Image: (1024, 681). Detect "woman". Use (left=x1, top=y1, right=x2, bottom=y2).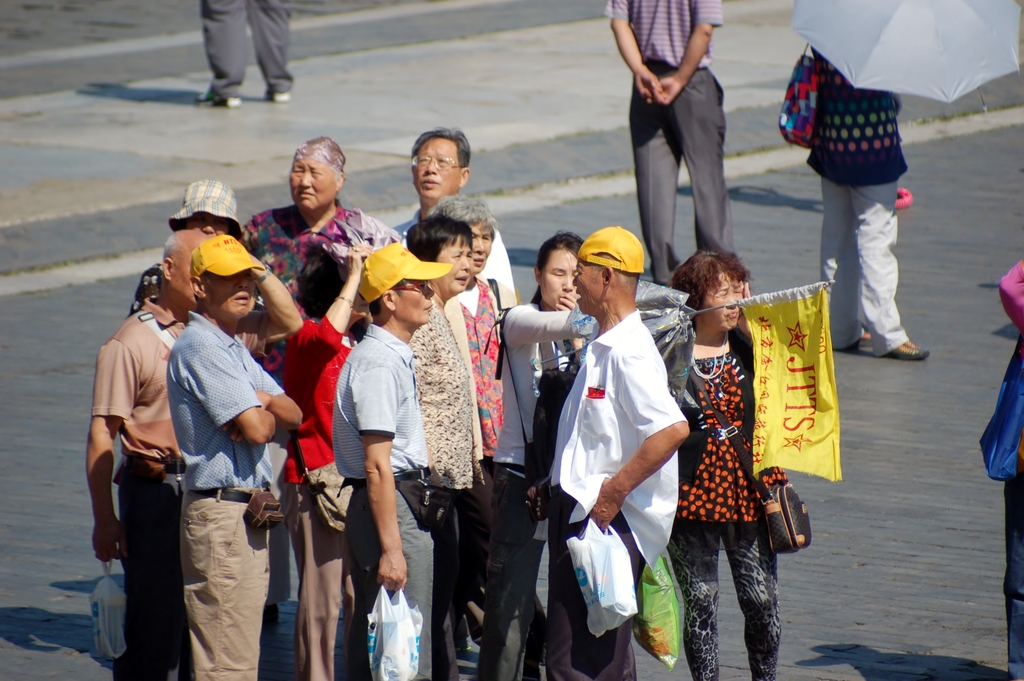
(left=274, top=243, right=374, bottom=680).
